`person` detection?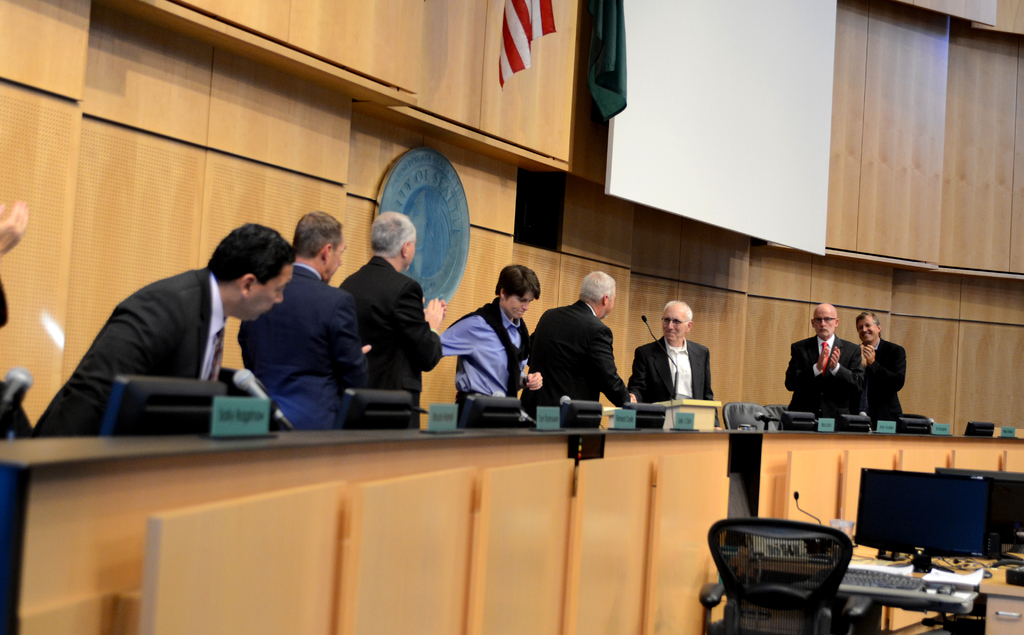
box=[861, 310, 906, 425]
